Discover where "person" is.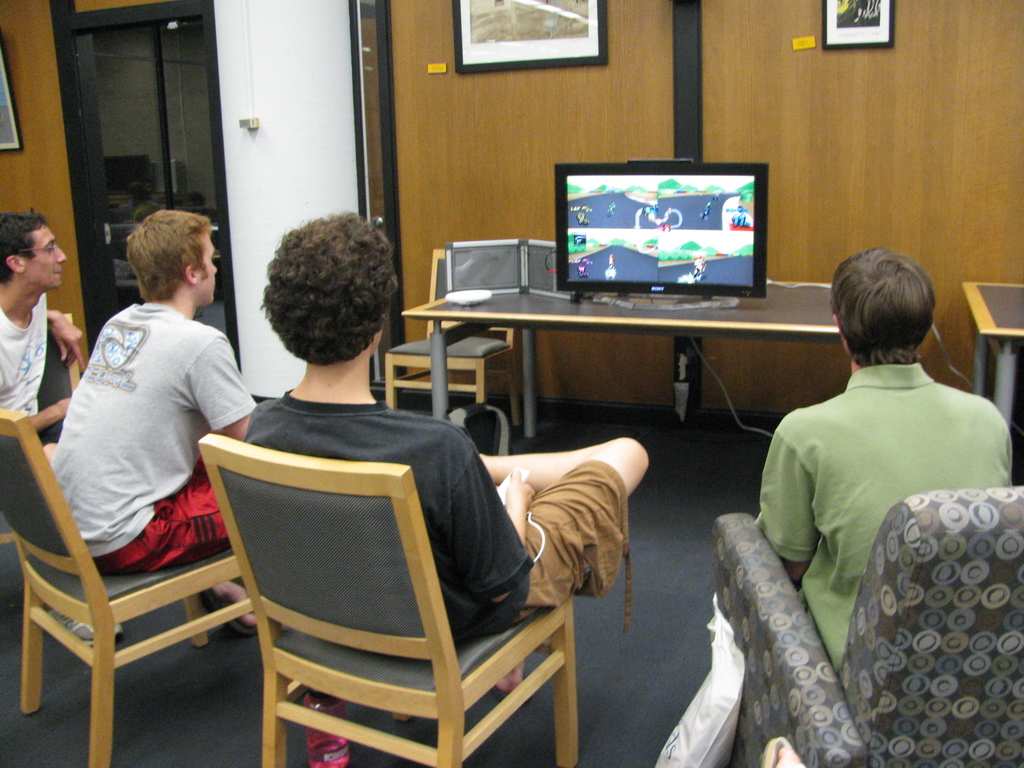
Discovered at 757/248/1015/676.
